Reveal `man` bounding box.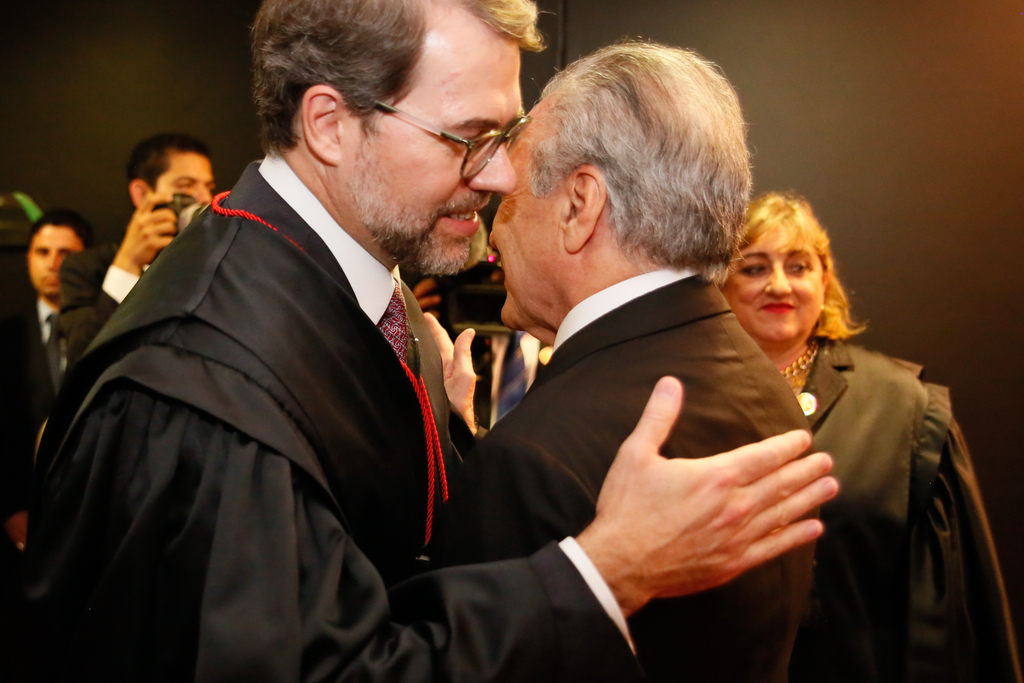
Revealed: (x1=0, y1=0, x2=842, y2=682).
